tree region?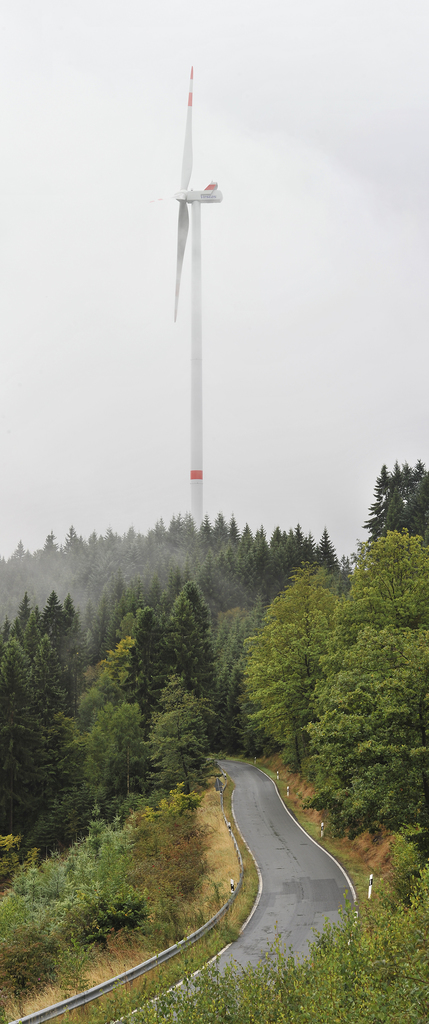
179,516,193,541
